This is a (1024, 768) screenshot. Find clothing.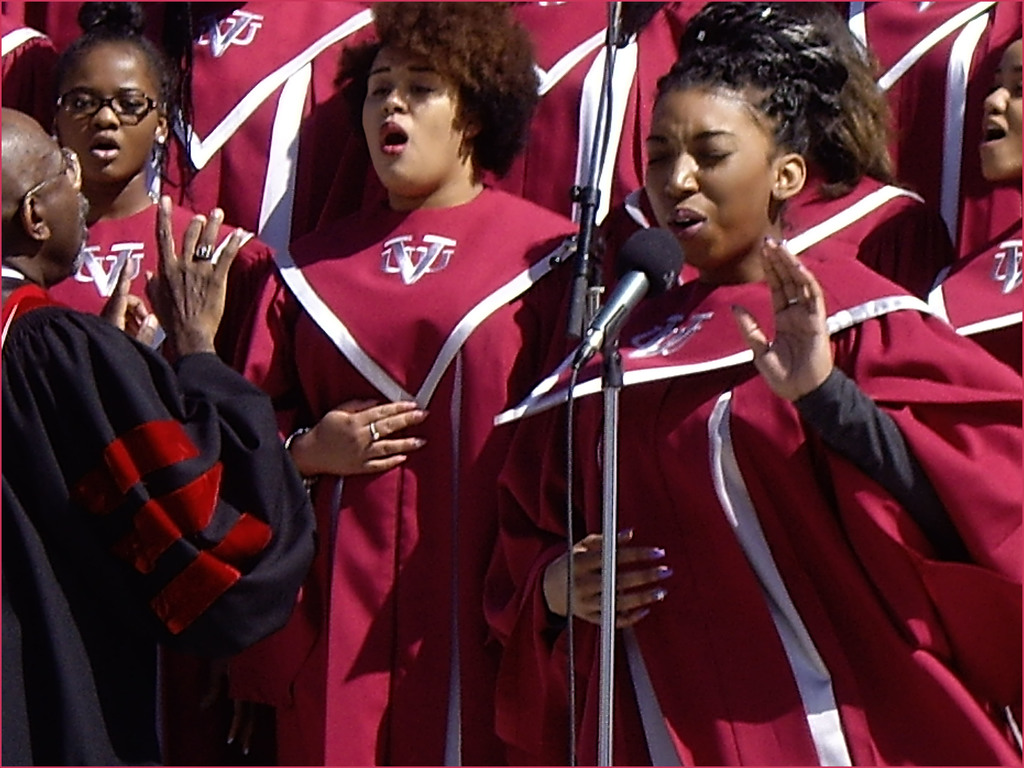
Bounding box: (x1=264, y1=199, x2=609, y2=767).
